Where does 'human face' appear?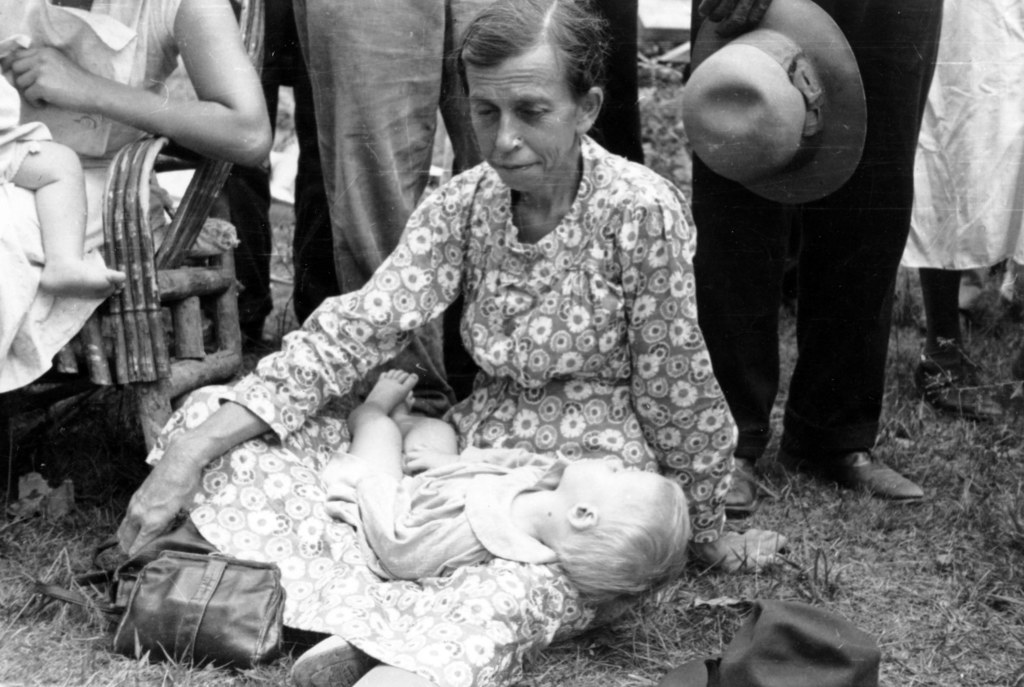
Appears at [left=465, top=53, right=579, bottom=187].
